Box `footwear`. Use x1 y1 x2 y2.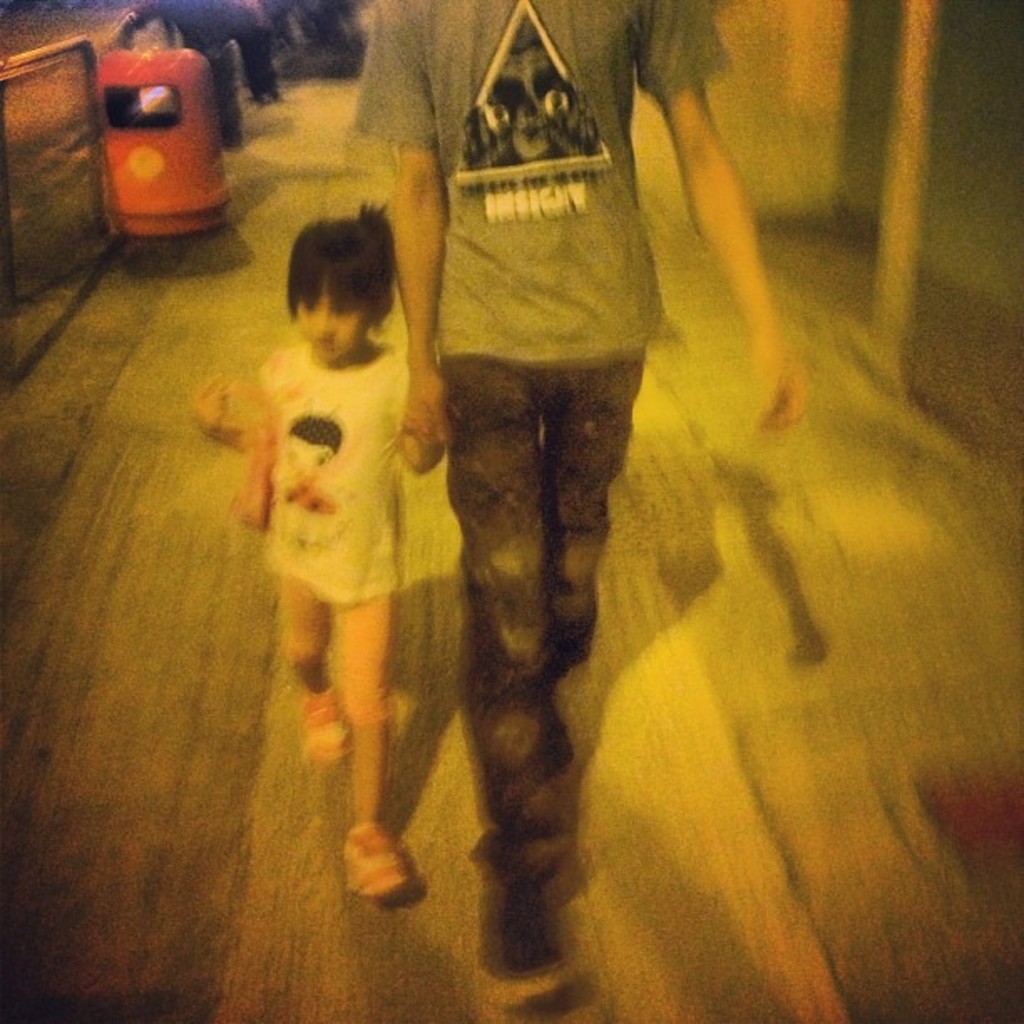
293 686 351 763.
